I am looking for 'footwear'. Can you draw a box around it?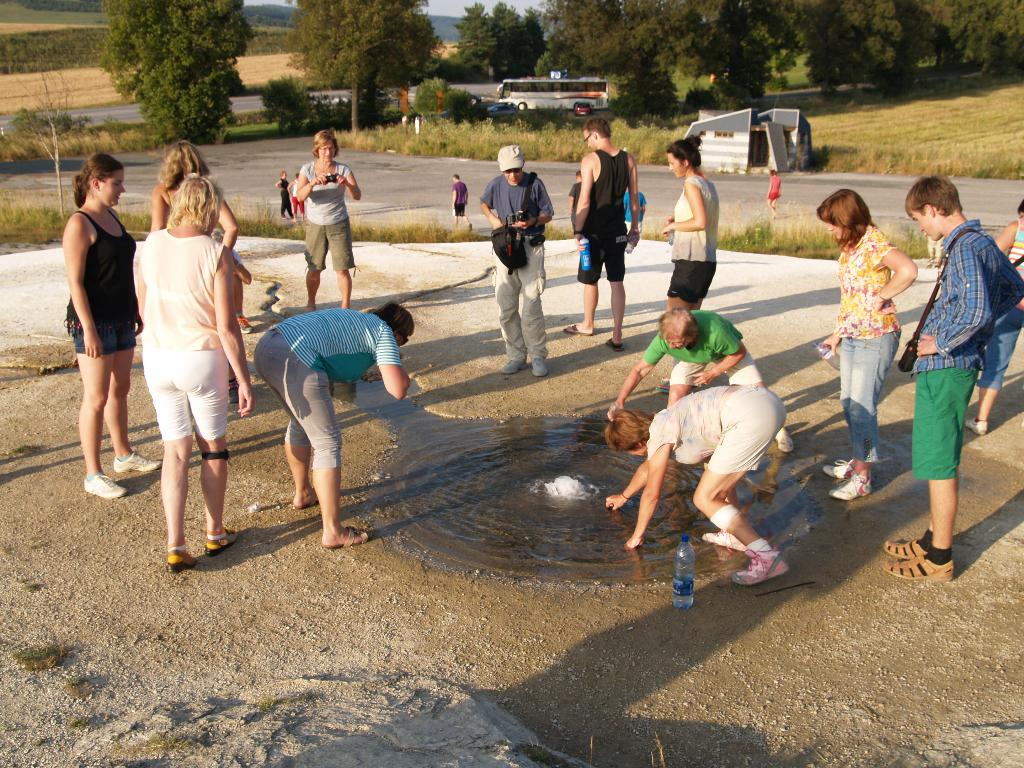
Sure, the bounding box is [232, 314, 251, 338].
